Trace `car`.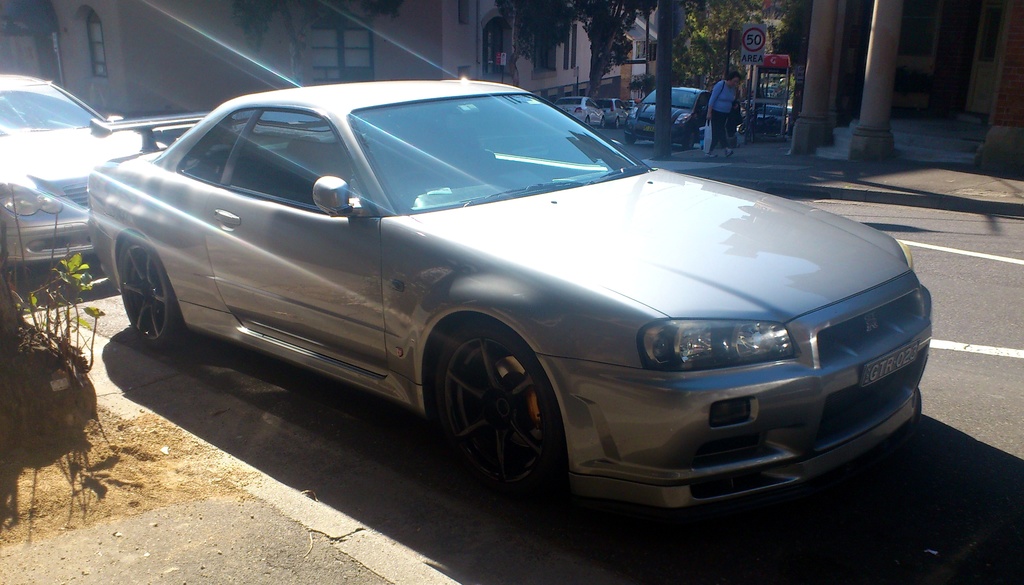
Traced to bbox=[550, 94, 596, 123].
